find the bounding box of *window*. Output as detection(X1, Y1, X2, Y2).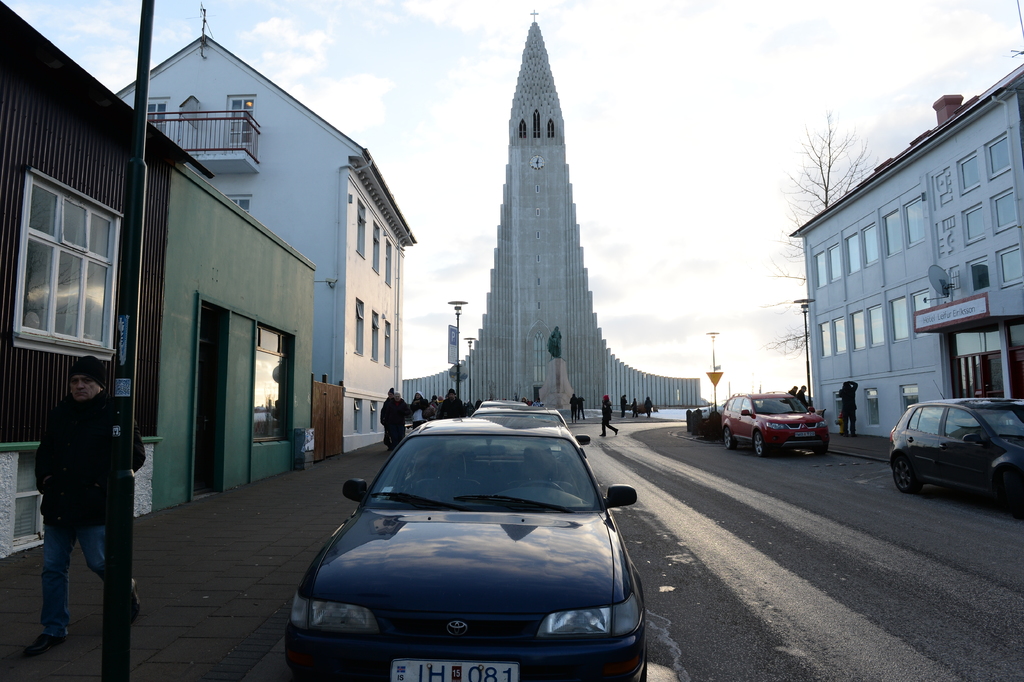
detection(911, 289, 932, 335).
